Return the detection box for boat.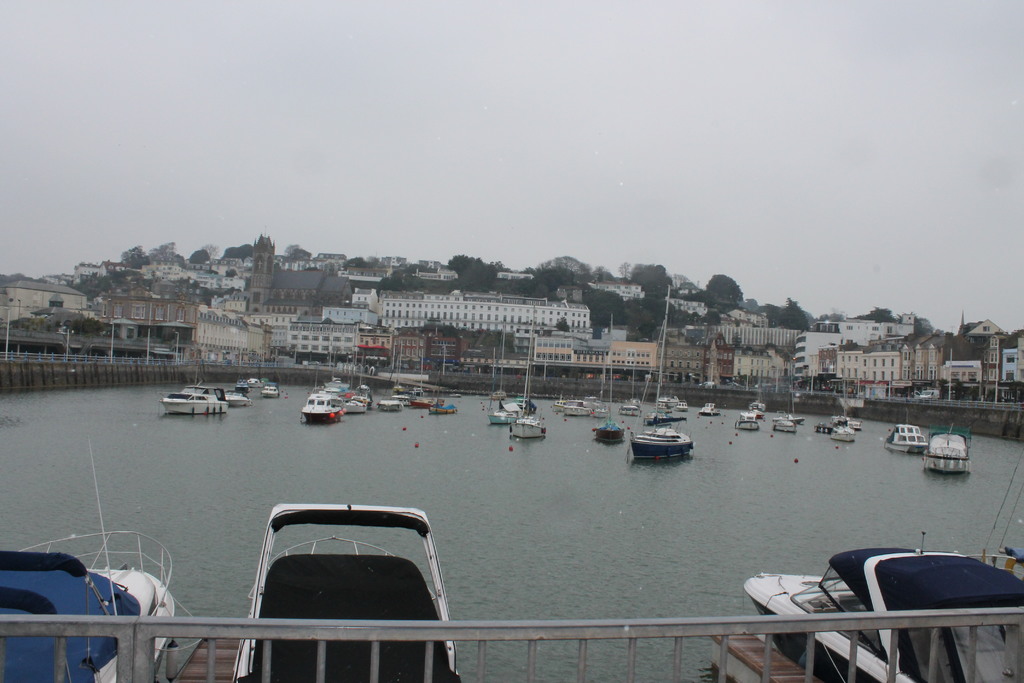
BBox(919, 420, 973, 473).
